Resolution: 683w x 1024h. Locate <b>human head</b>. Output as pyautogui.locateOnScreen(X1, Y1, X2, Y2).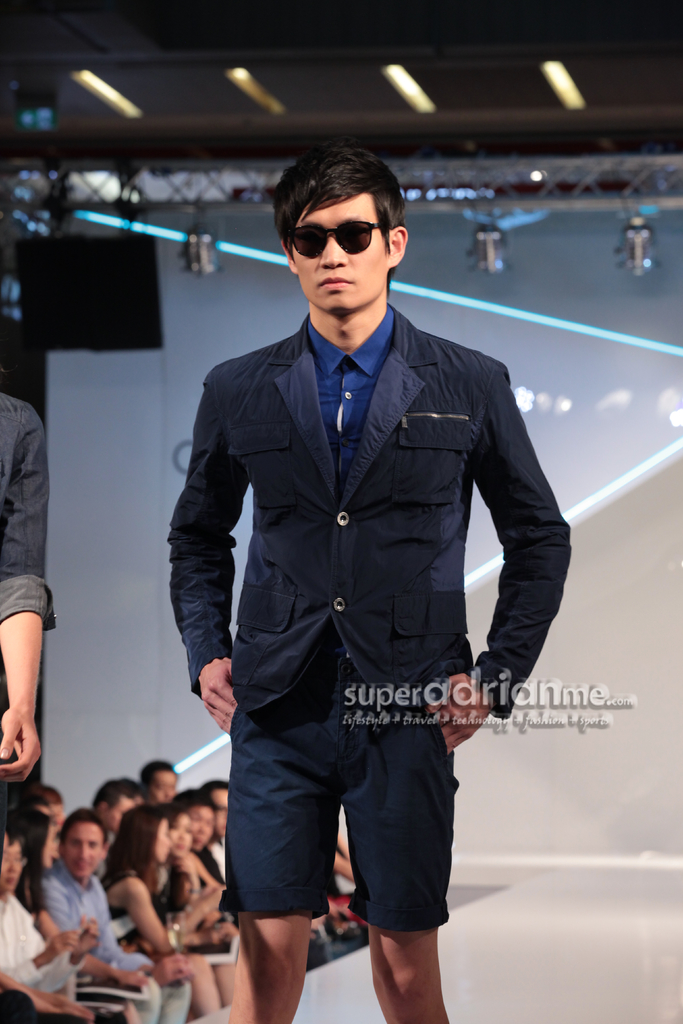
pyautogui.locateOnScreen(8, 808, 52, 870).
